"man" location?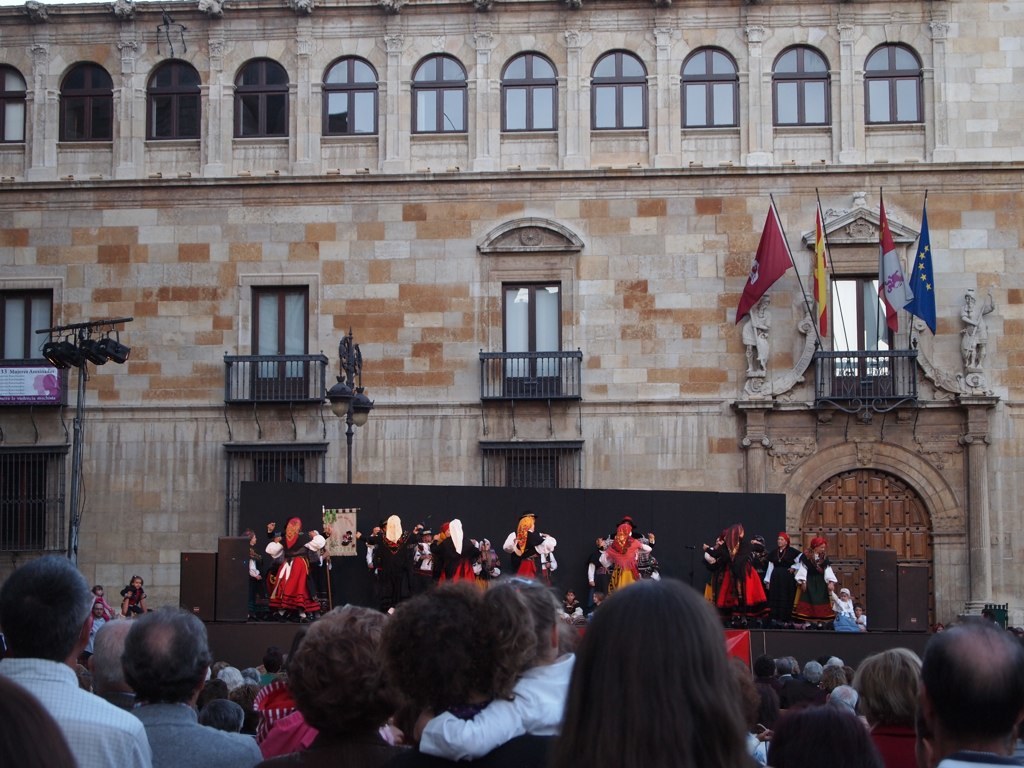
[197,700,243,751]
